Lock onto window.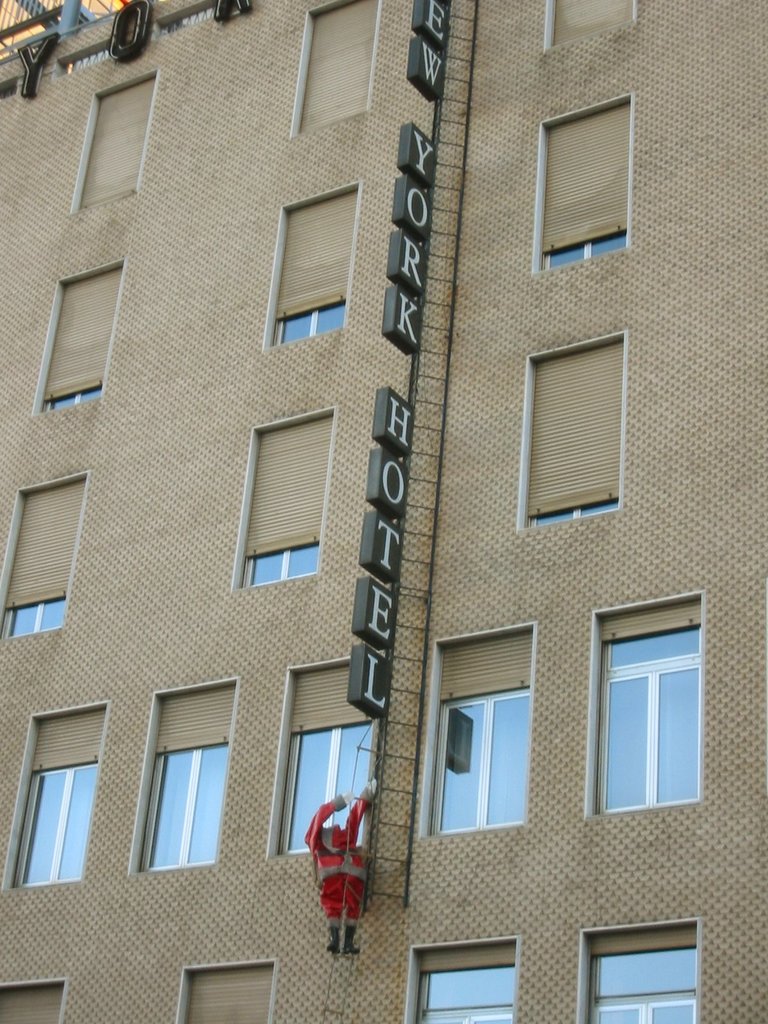
Locked: (72,74,149,205).
